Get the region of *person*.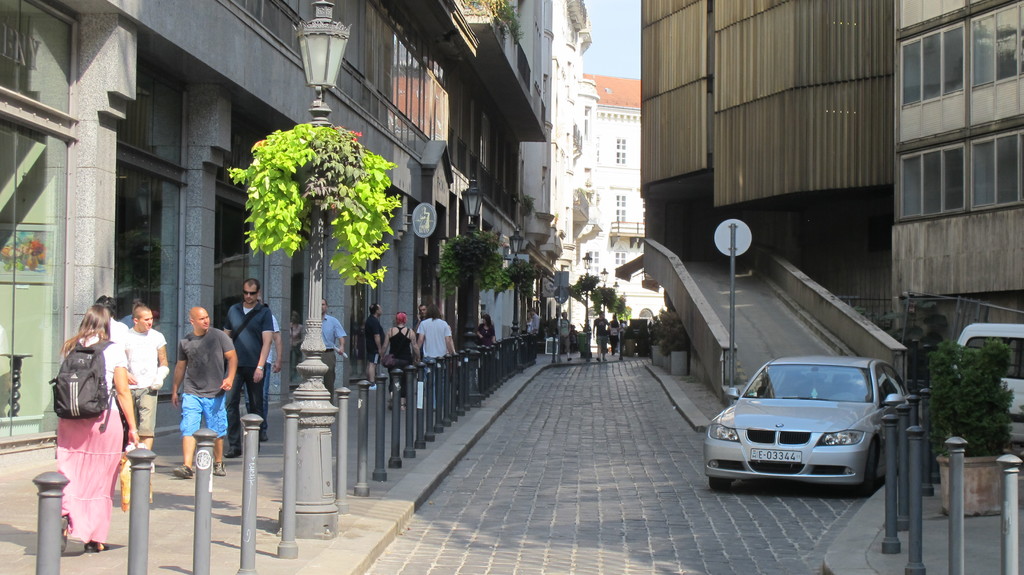
locate(413, 302, 455, 400).
